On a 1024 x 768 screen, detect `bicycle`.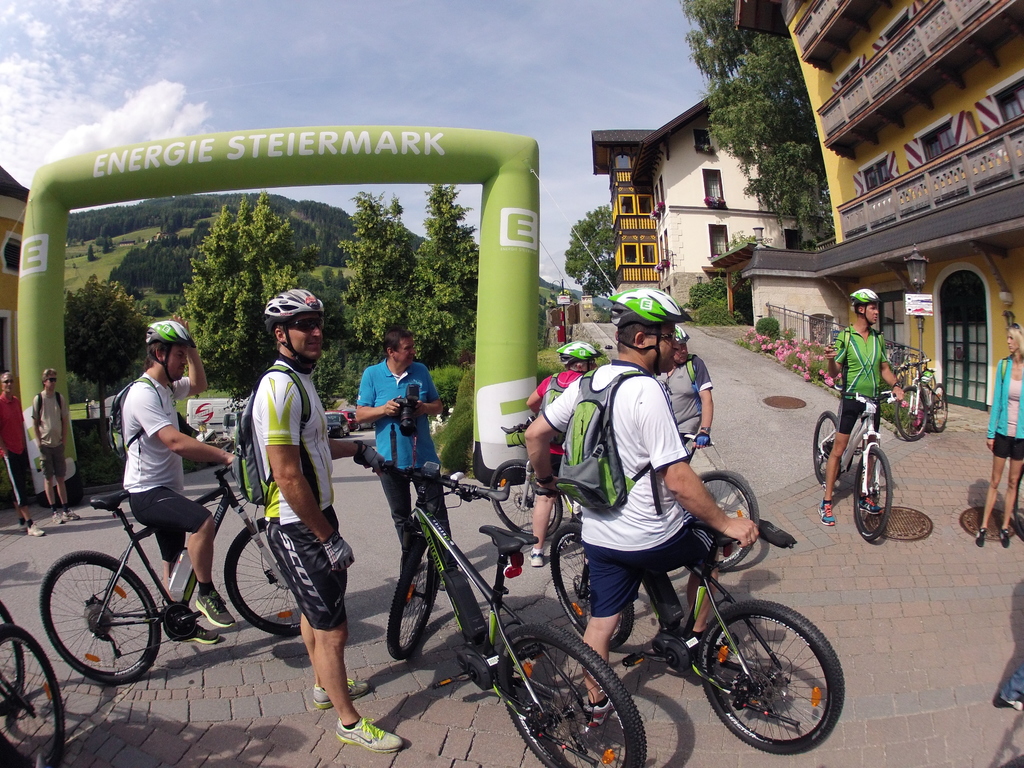
bbox=[0, 617, 66, 767].
